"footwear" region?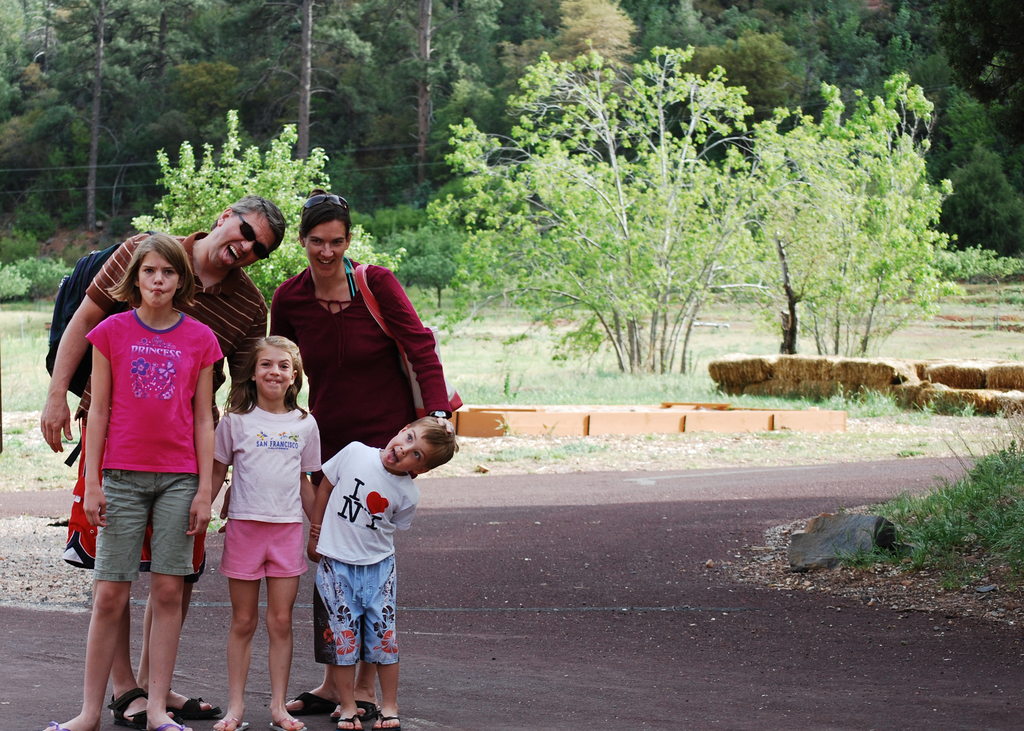
[x1=33, y1=716, x2=98, y2=730]
